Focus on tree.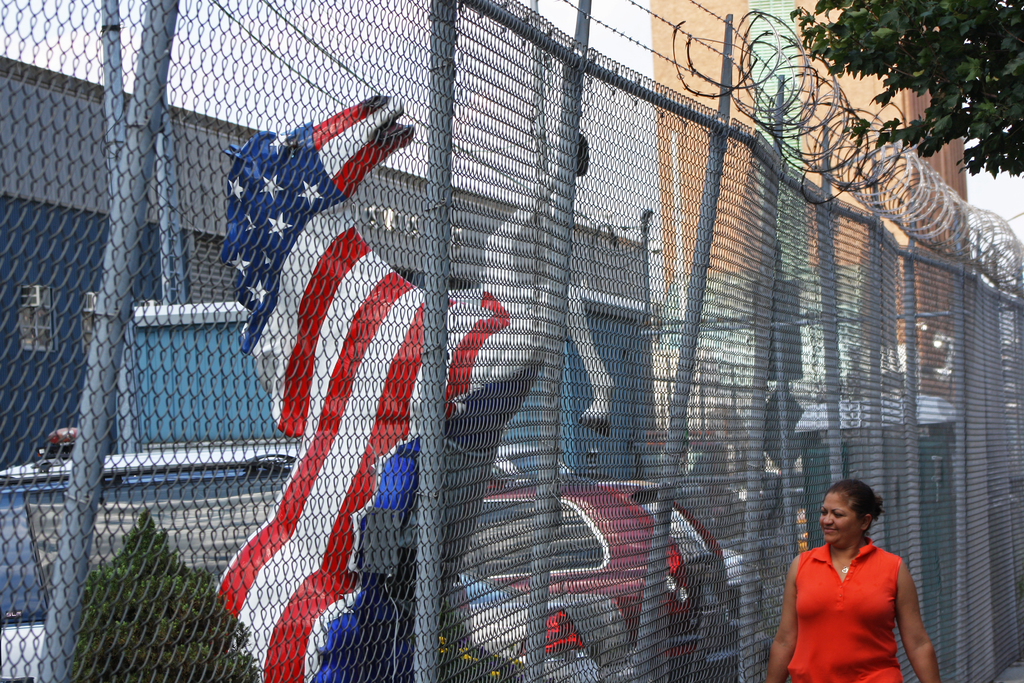
Focused at region(790, 0, 1023, 185).
